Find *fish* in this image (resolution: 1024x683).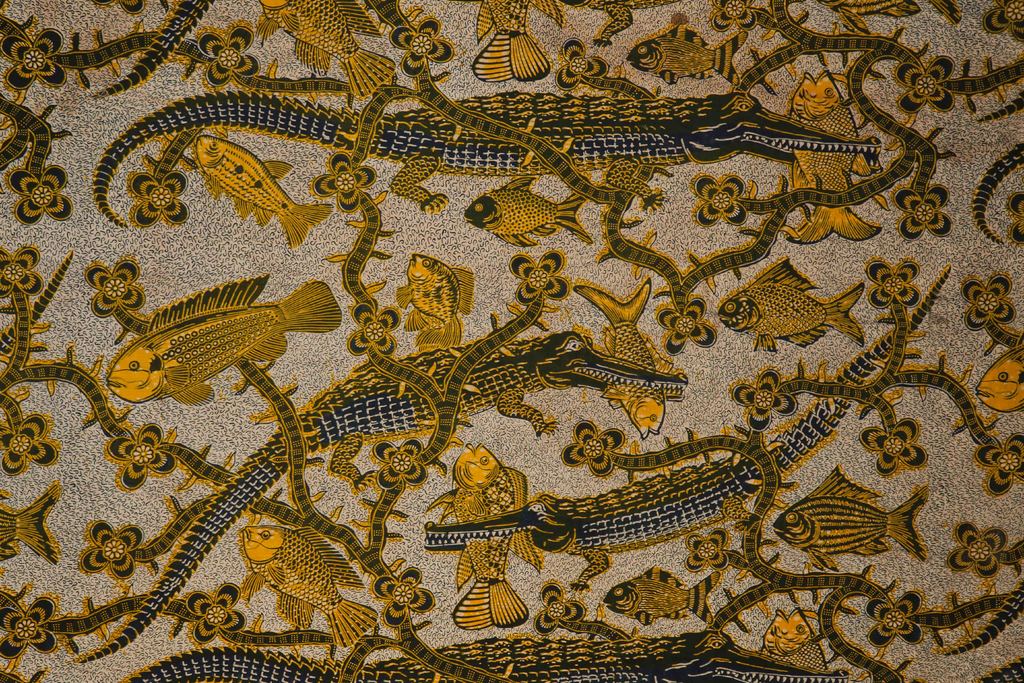
region(721, 261, 864, 350).
